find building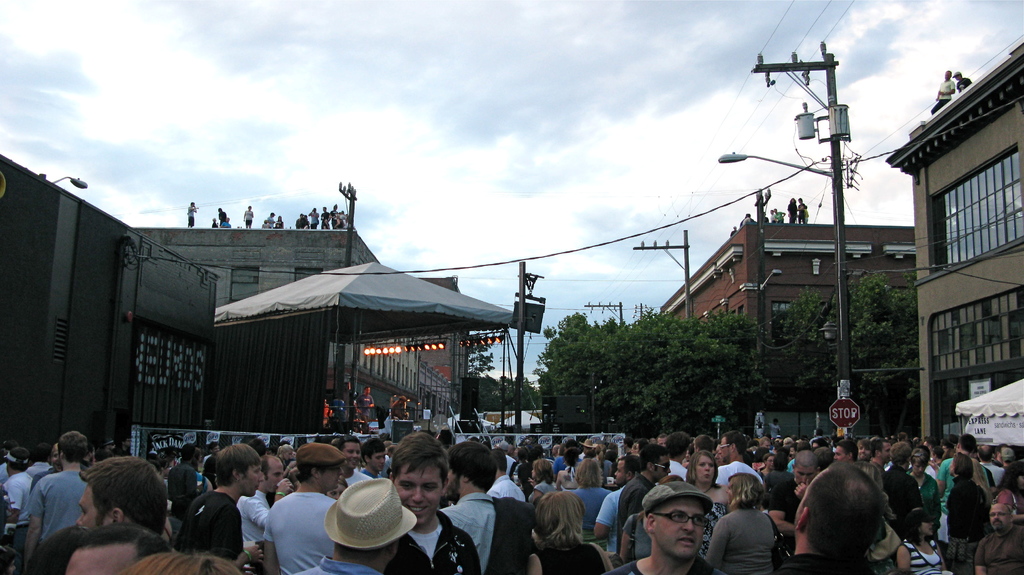
0:155:221:439
